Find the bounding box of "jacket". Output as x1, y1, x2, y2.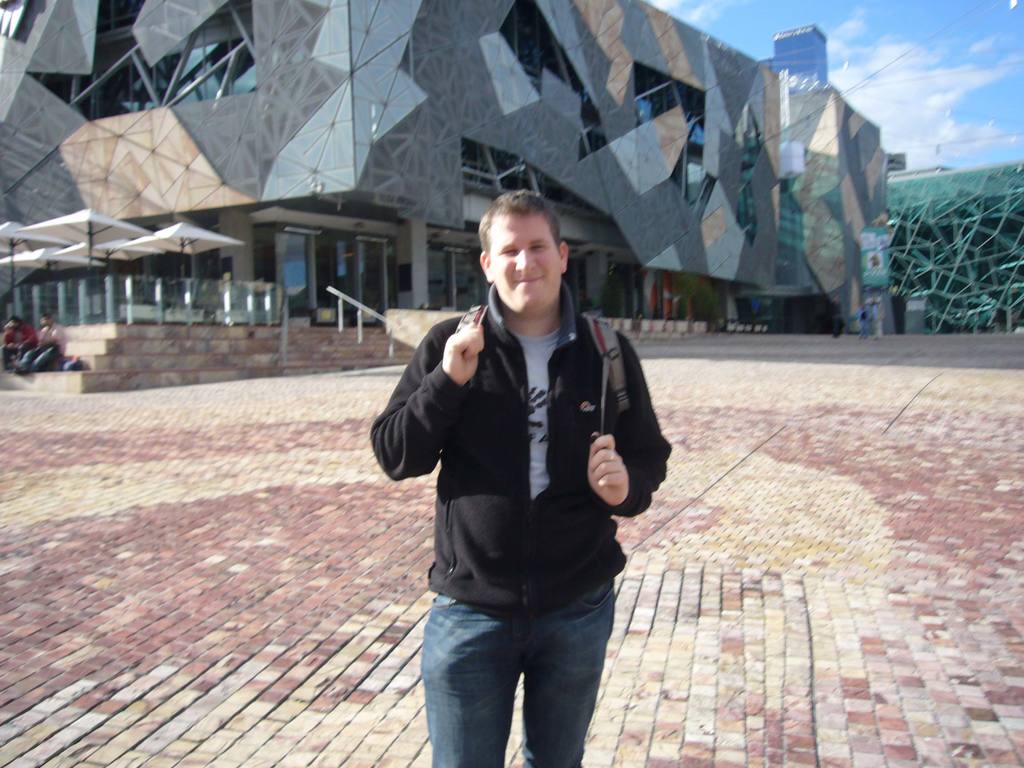
409, 253, 685, 622.
